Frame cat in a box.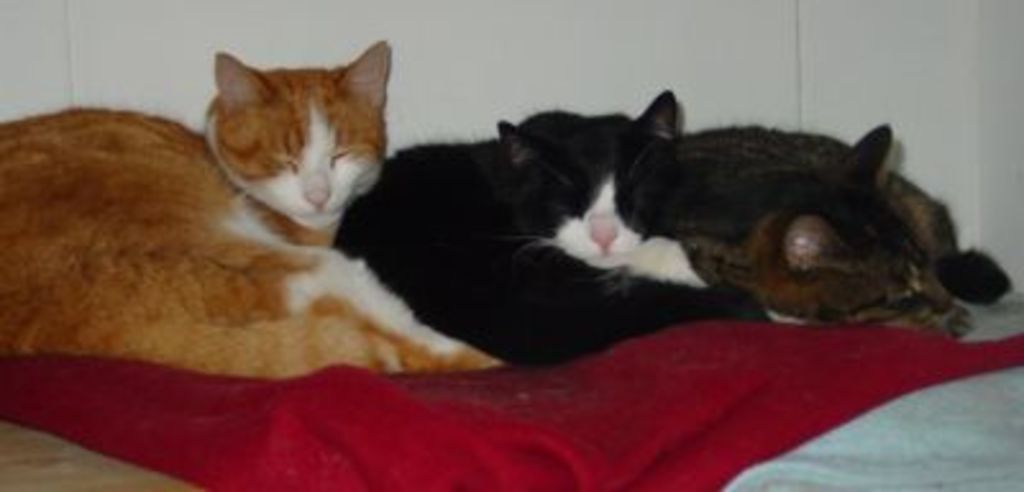
detection(686, 118, 970, 323).
